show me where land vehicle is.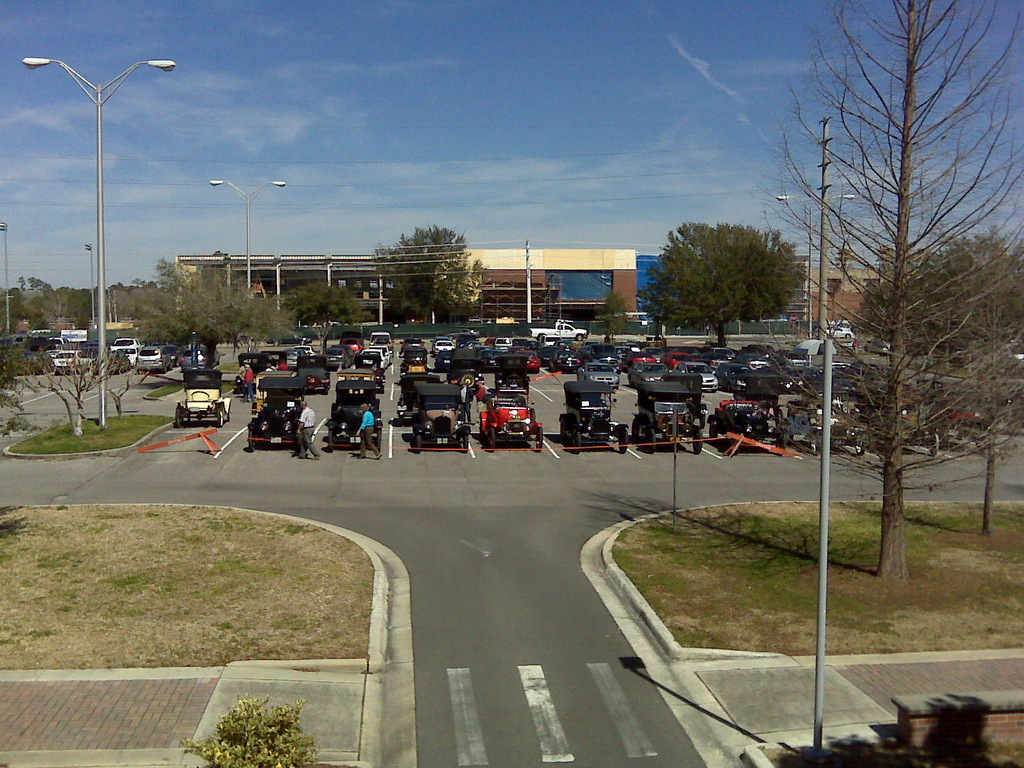
land vehicle is at [708,346,735,359].
